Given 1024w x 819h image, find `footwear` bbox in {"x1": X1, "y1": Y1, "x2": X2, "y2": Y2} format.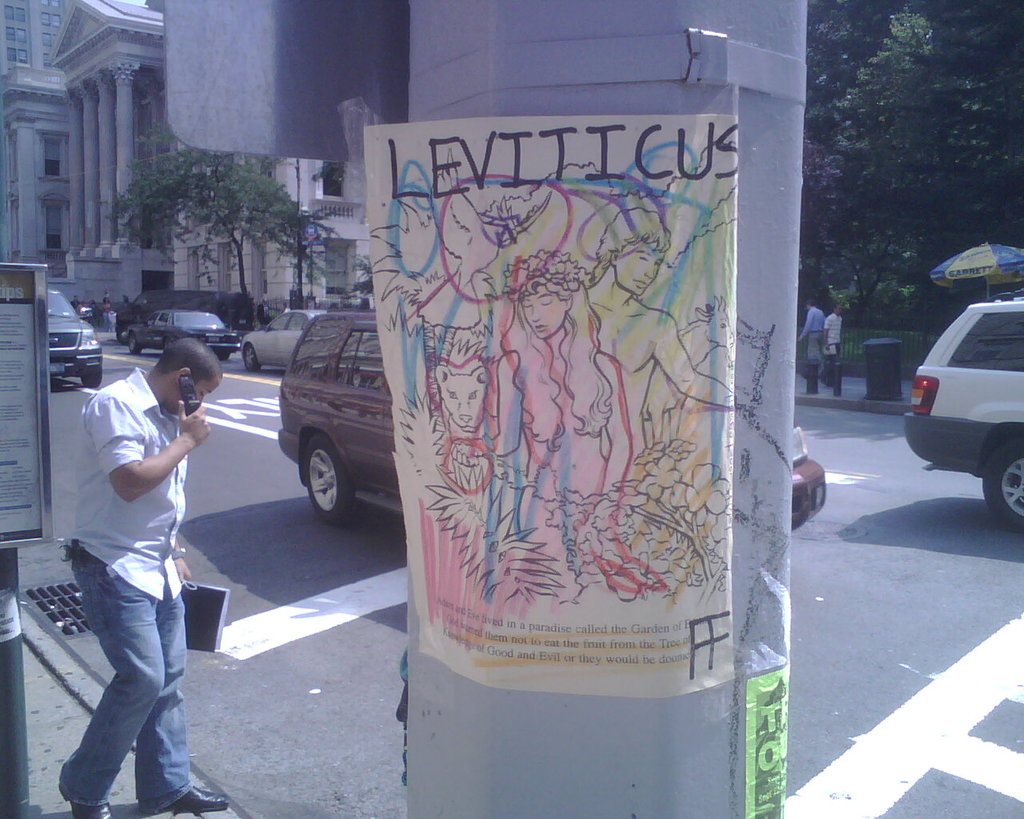
{"x1": 146, "y1": 779, "x2": 233, "y2": 808}.
